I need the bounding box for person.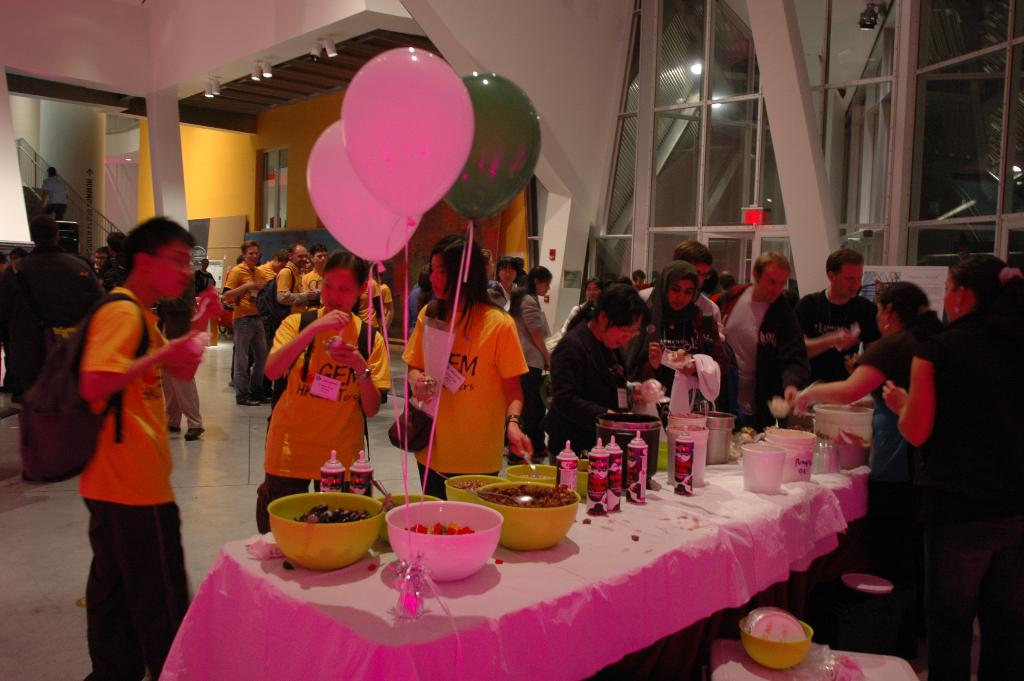
Here it is: bbox=(650, 256, 737, 415).
